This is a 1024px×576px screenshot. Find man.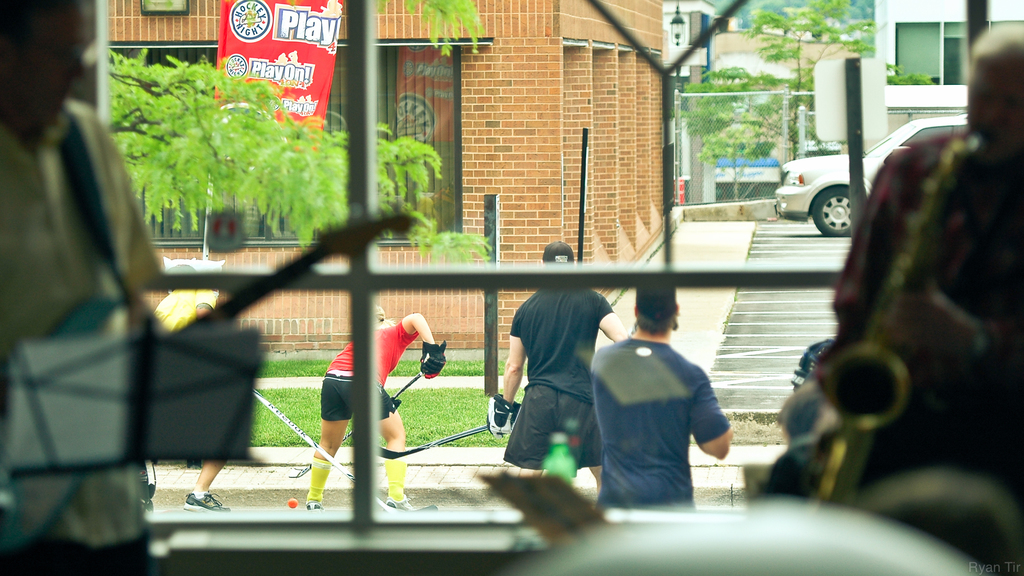
Bounding box: {"left": 143, "top": 261, "right": 241, "bottom": 509}.
